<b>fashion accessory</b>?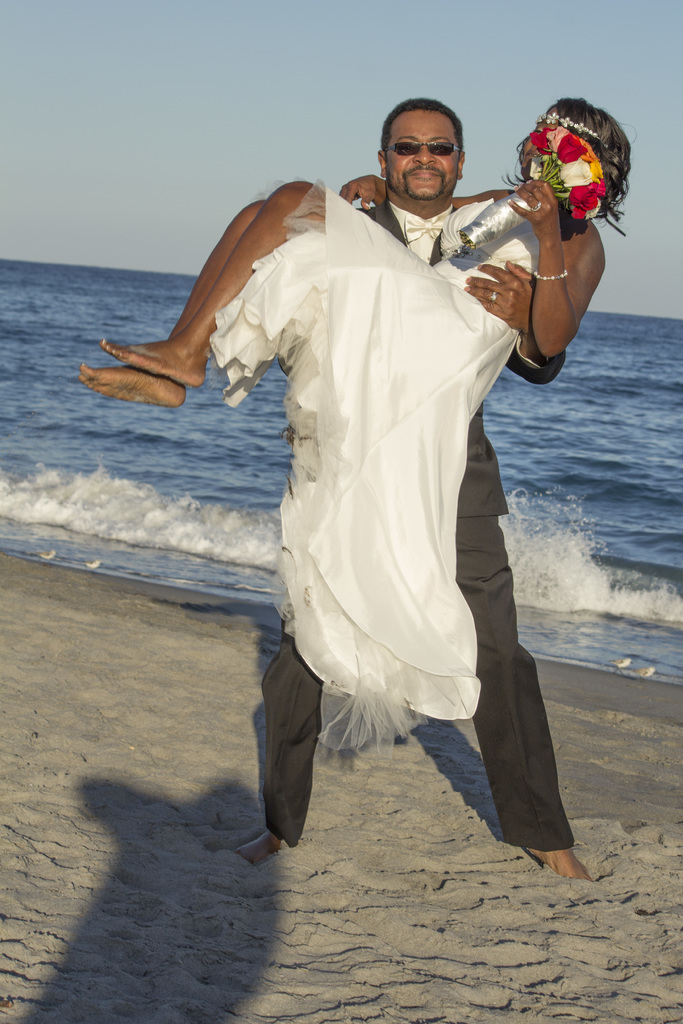
x1=539, y1=113, x2=609, y2=148
